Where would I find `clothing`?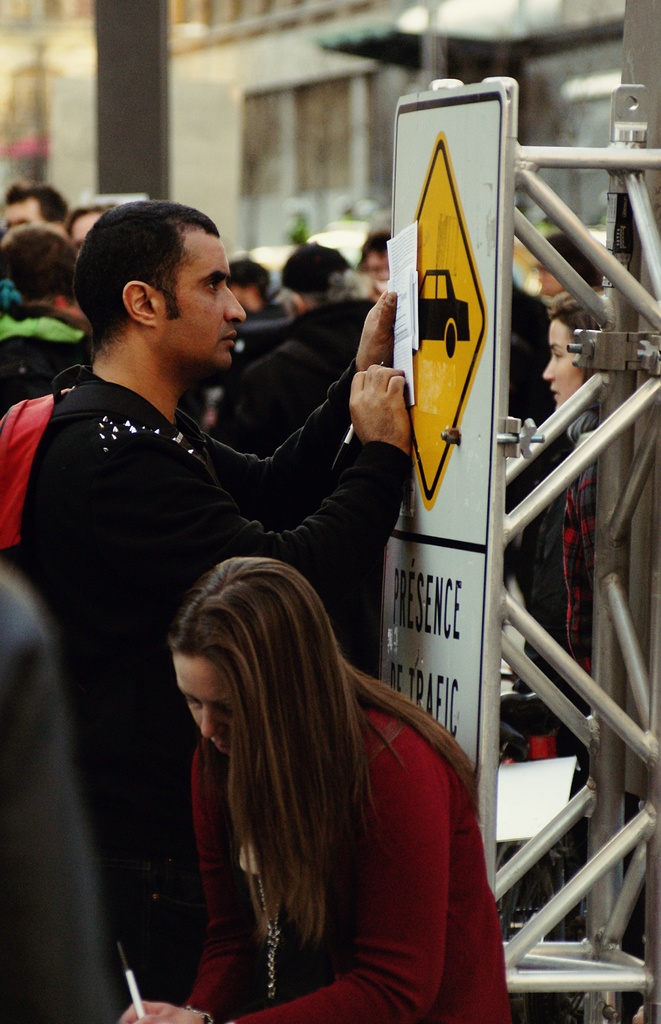
At locate(0, 370, 417, 994).
